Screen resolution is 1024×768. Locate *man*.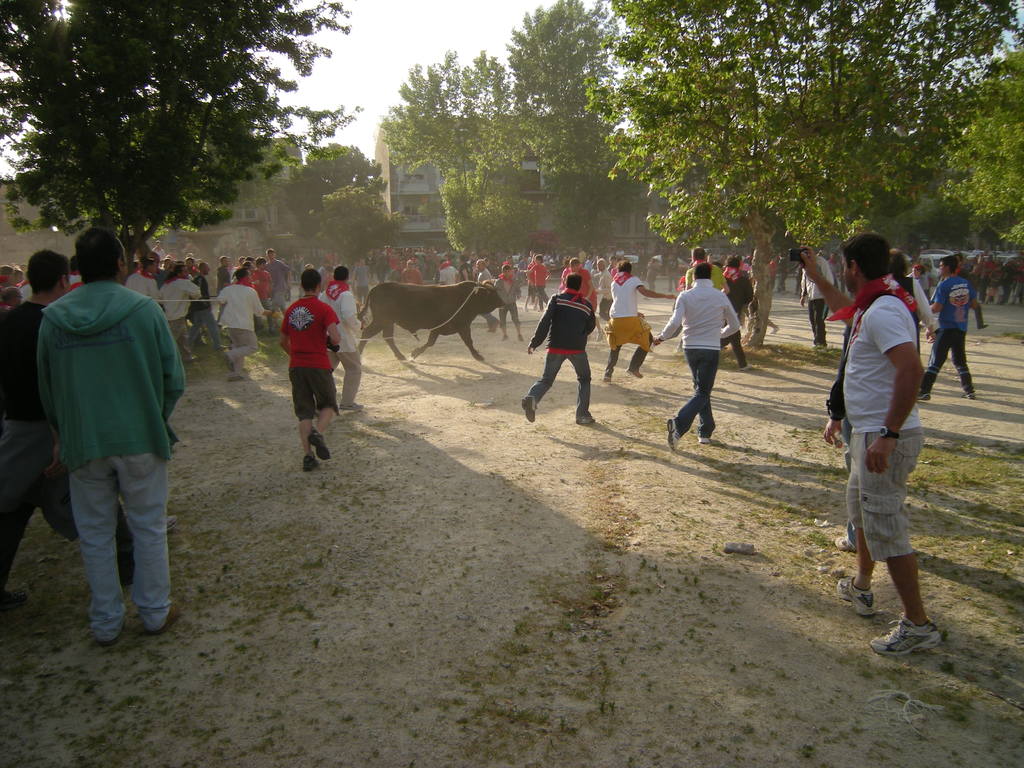
0 250 136 605.
